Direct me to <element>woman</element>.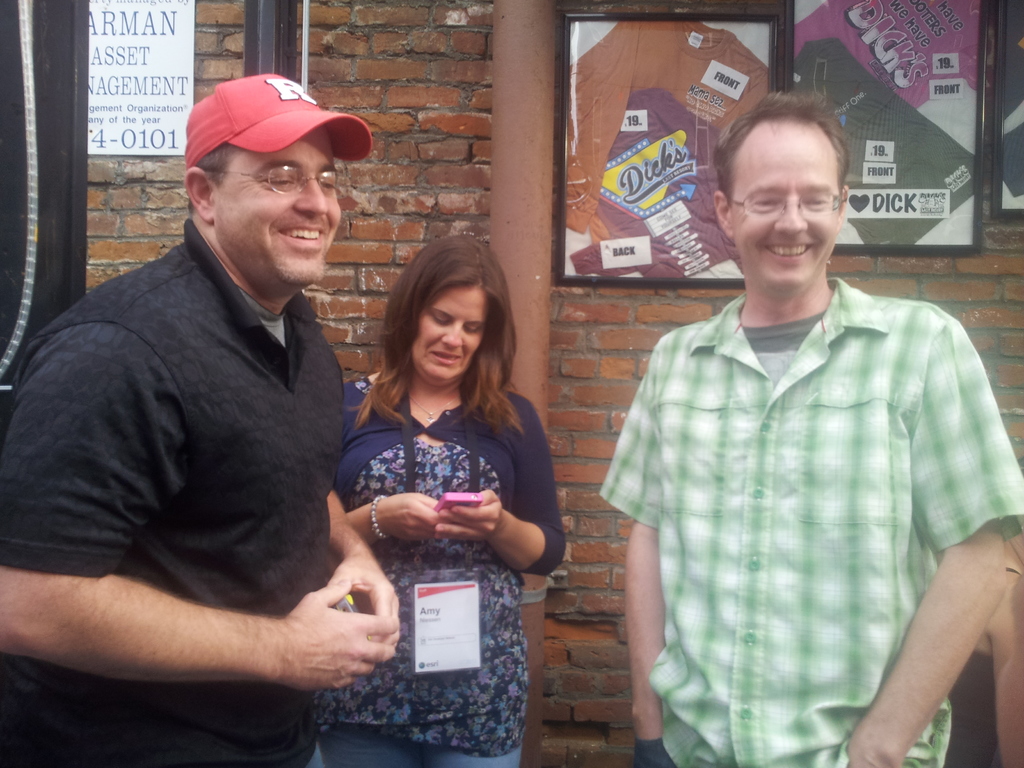
Direction: x1=310, y1=239, x2=550, y2=715.
